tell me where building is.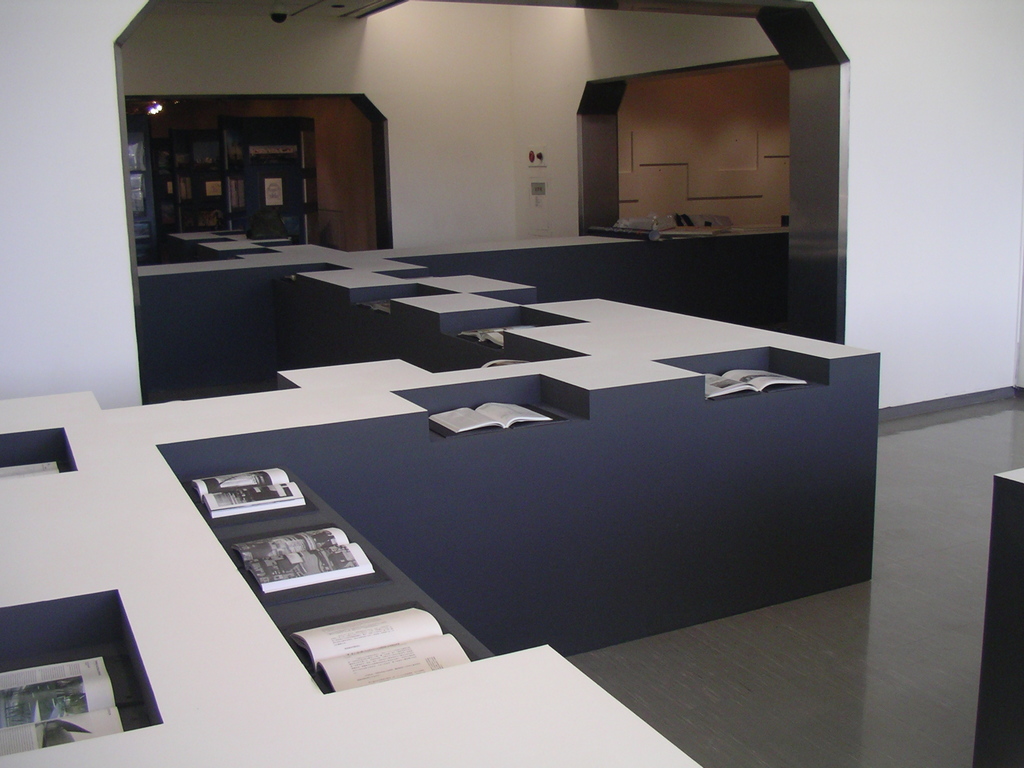
building is at box(0, 0, 1023, 767).
